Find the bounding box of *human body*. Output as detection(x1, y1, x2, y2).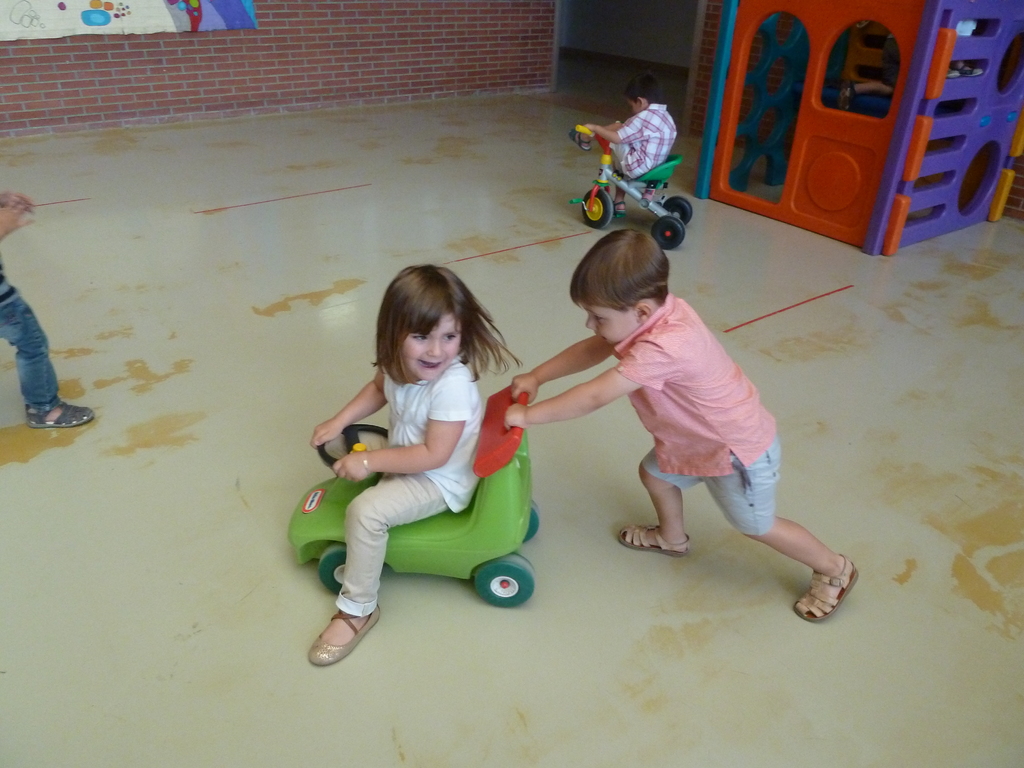
detection(0, 188, 93, 426).
